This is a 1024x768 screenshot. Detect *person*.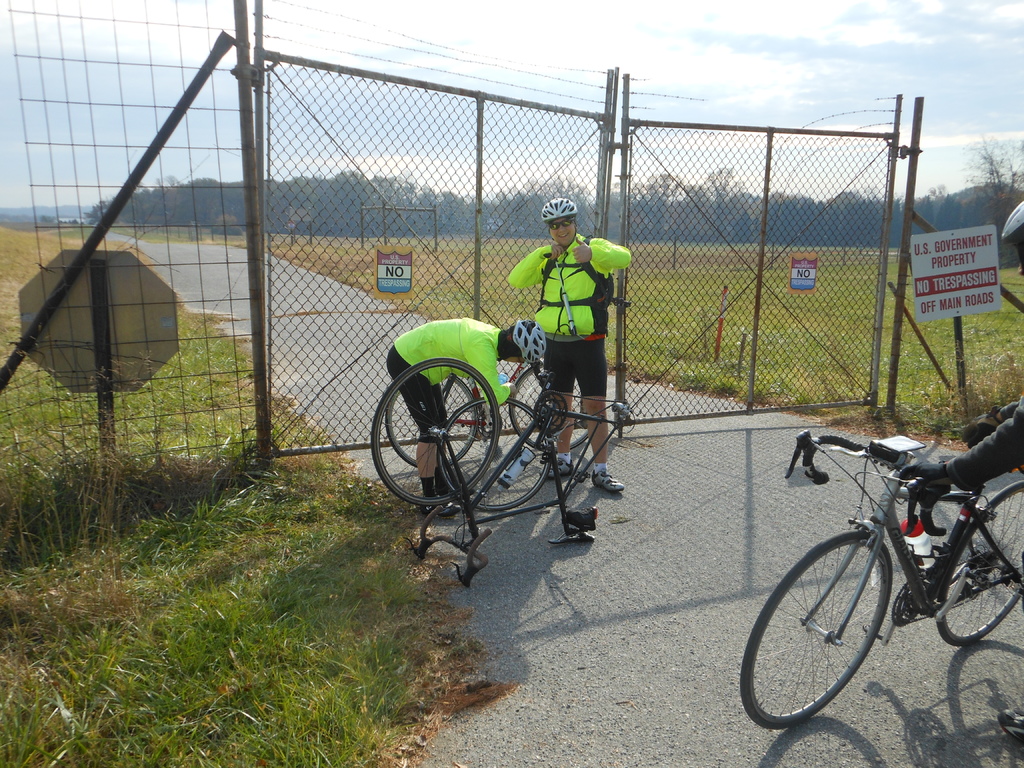
[909, 202, 1023, 509].
